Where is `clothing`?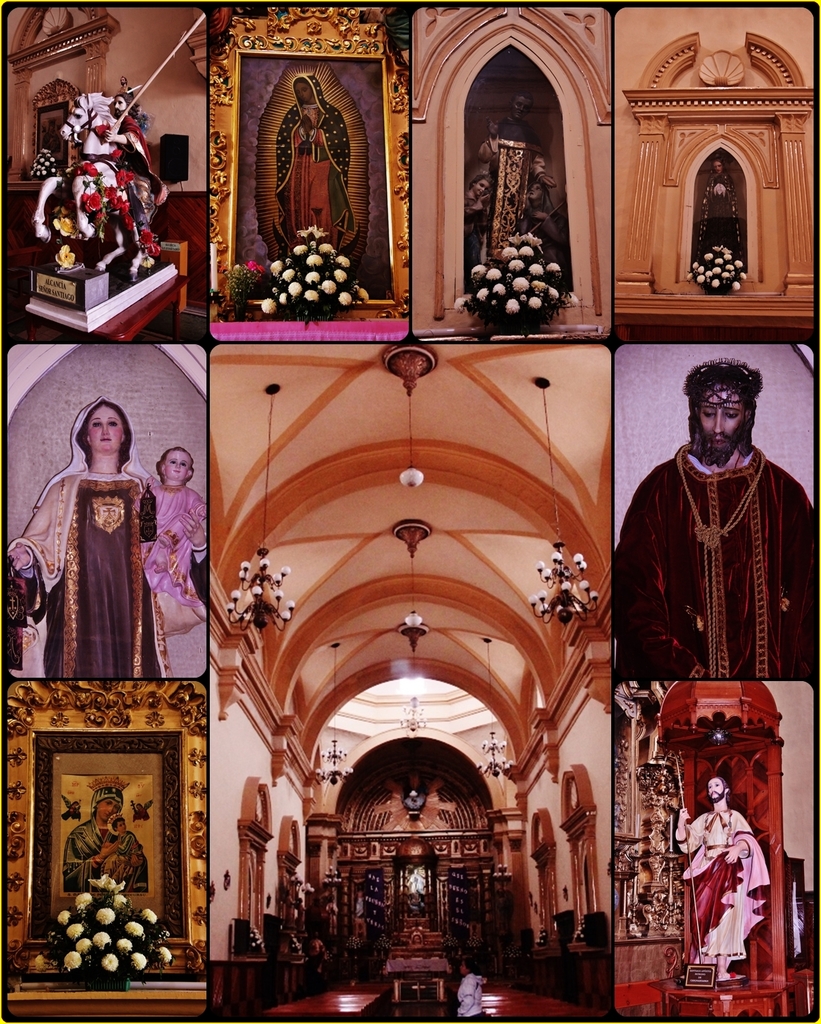
[616, 384, 808, 723].
